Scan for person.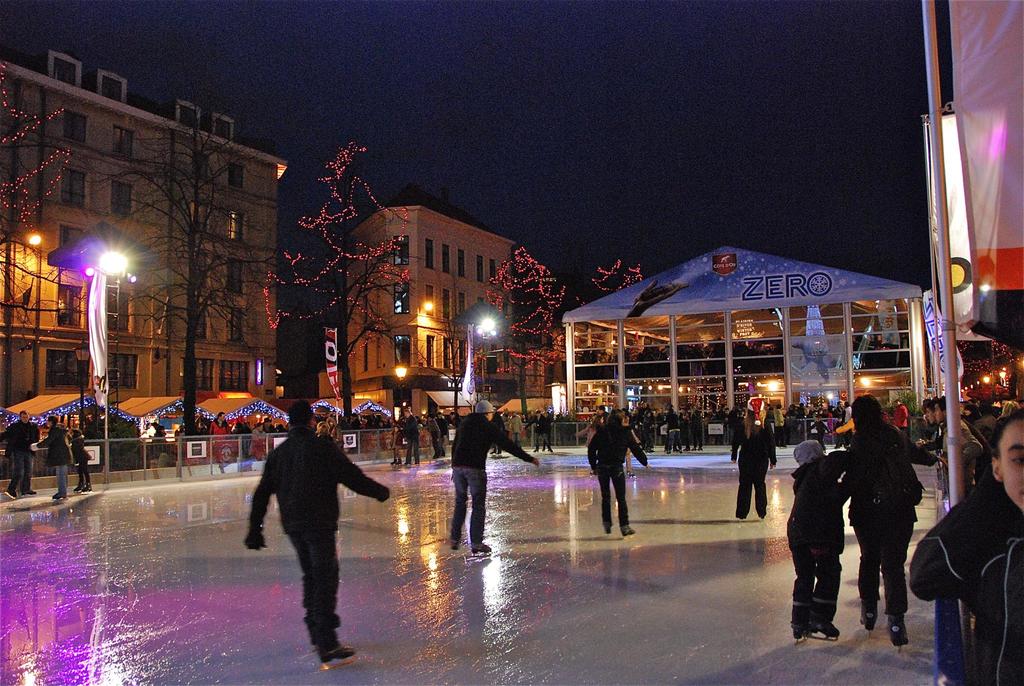
Scan result: pyautogui.locateOnScreen(1, 411, 37, 502).
